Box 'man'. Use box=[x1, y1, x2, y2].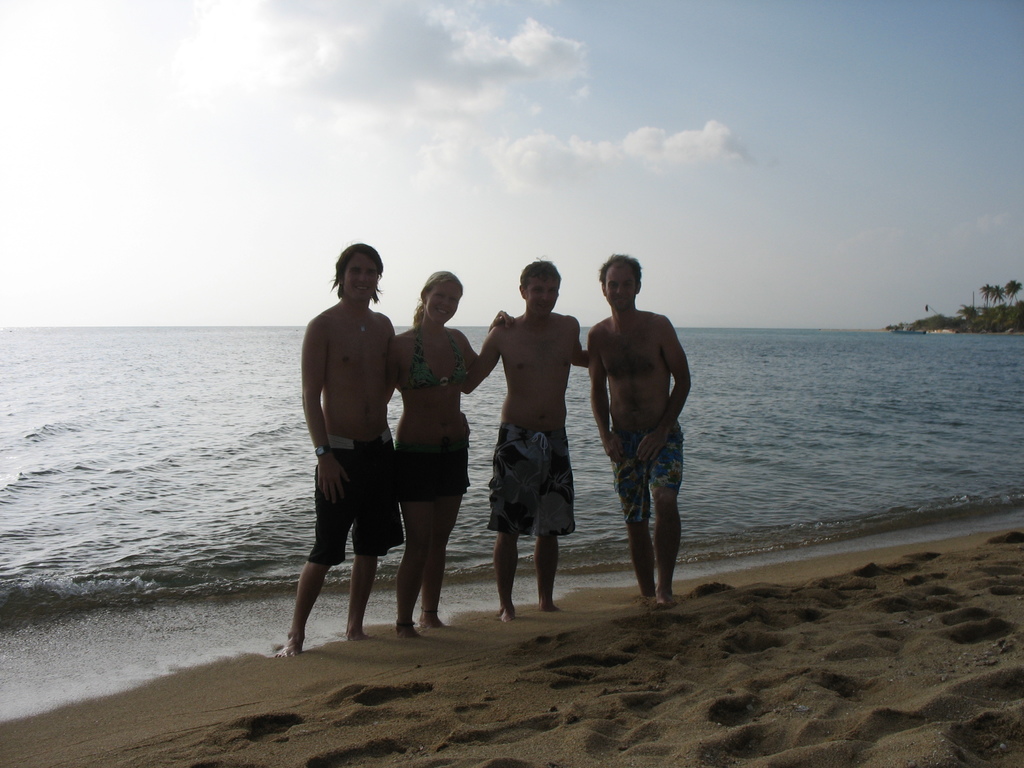
box=[455, 257, 582, 611].
